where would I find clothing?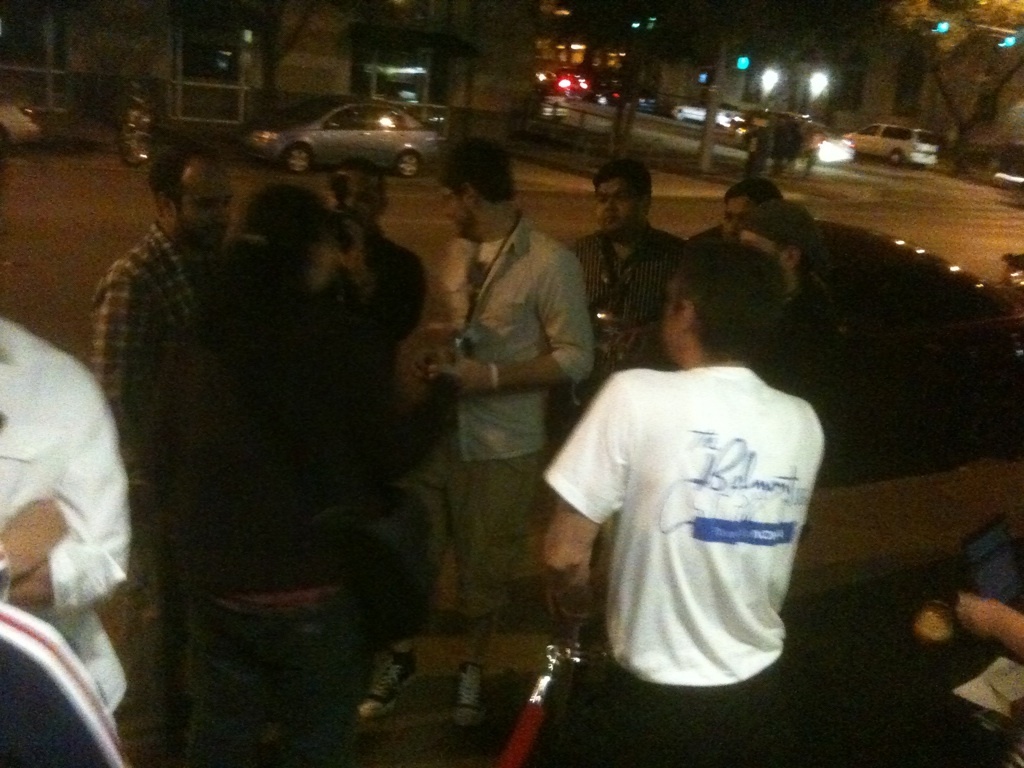
At <bbox>190, 280, 463, 767</bbox>.
